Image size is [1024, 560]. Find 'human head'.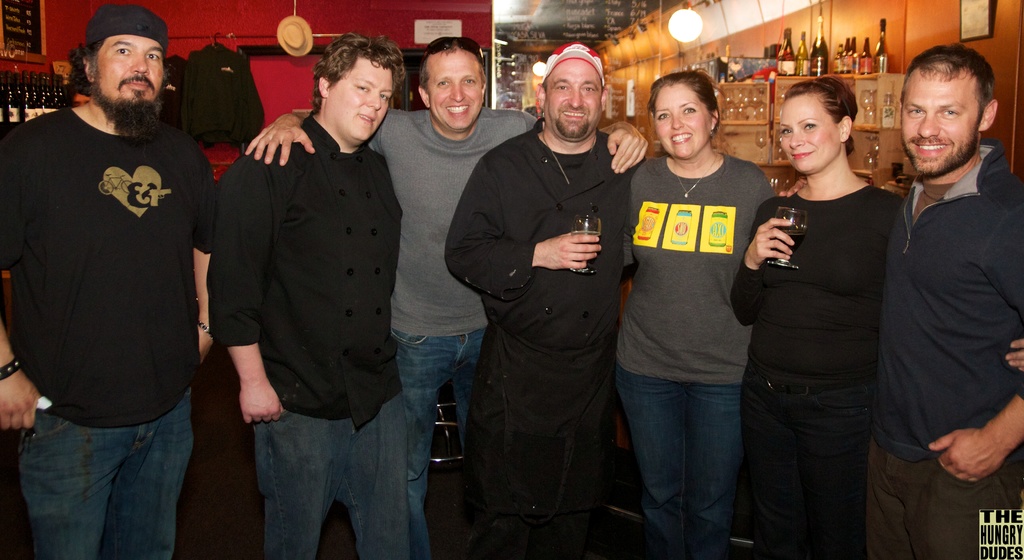
(779, 78, 855, 174).
